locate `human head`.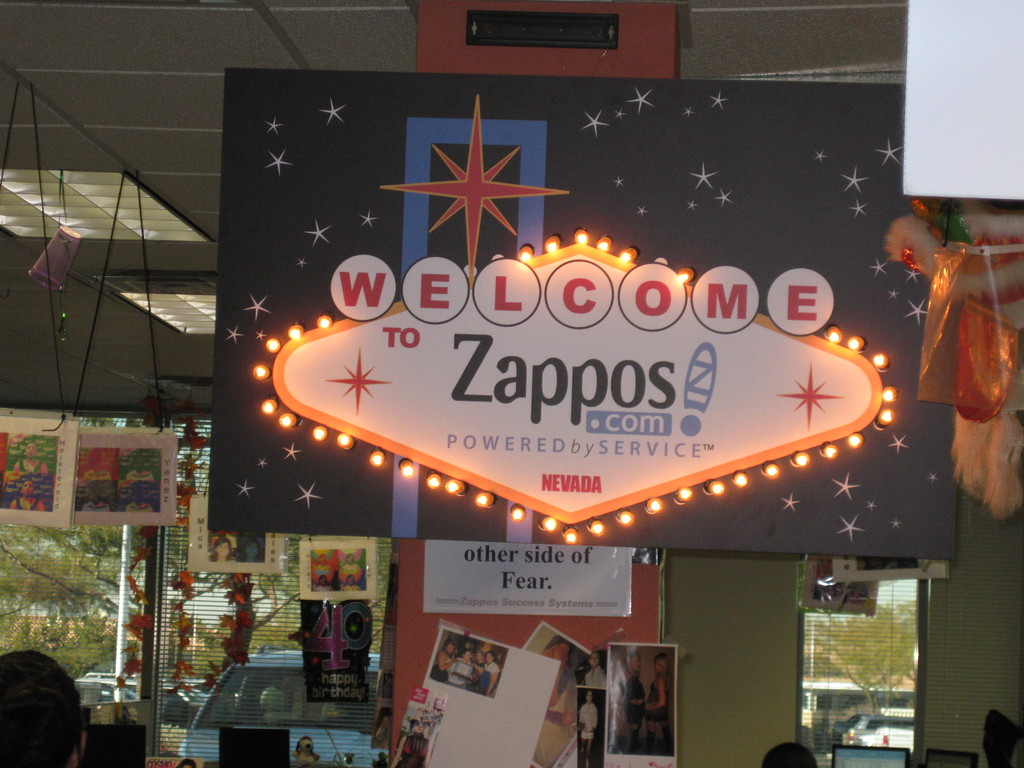
Bounding box: (x1=124, y1=486, x2=141, y2=506).
